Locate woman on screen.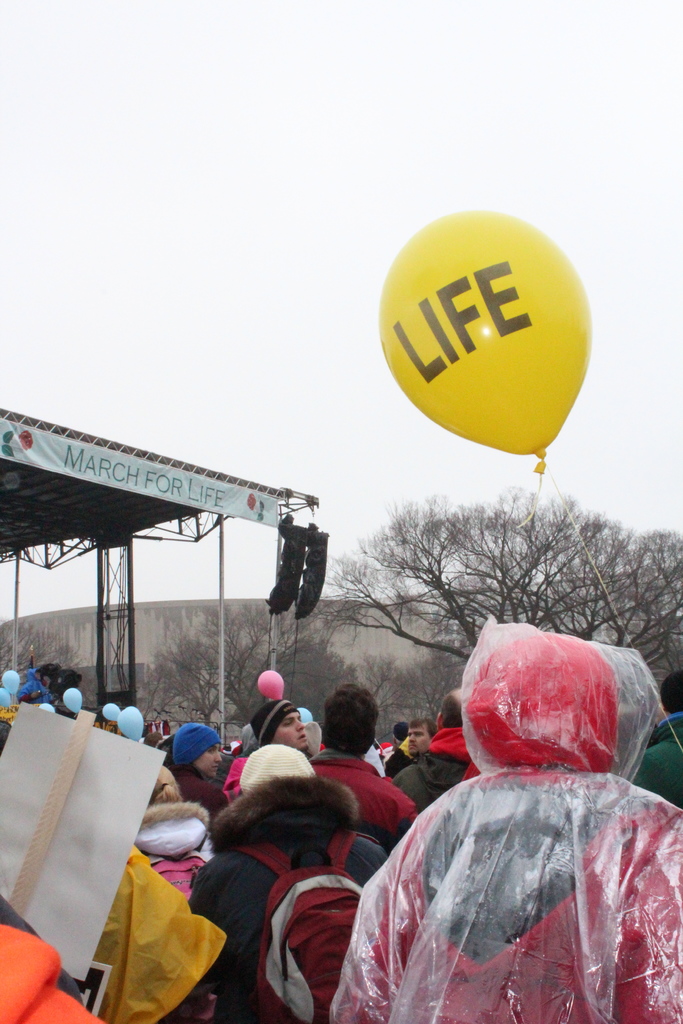
On screen at Rect(127, 765, 214, 906).
